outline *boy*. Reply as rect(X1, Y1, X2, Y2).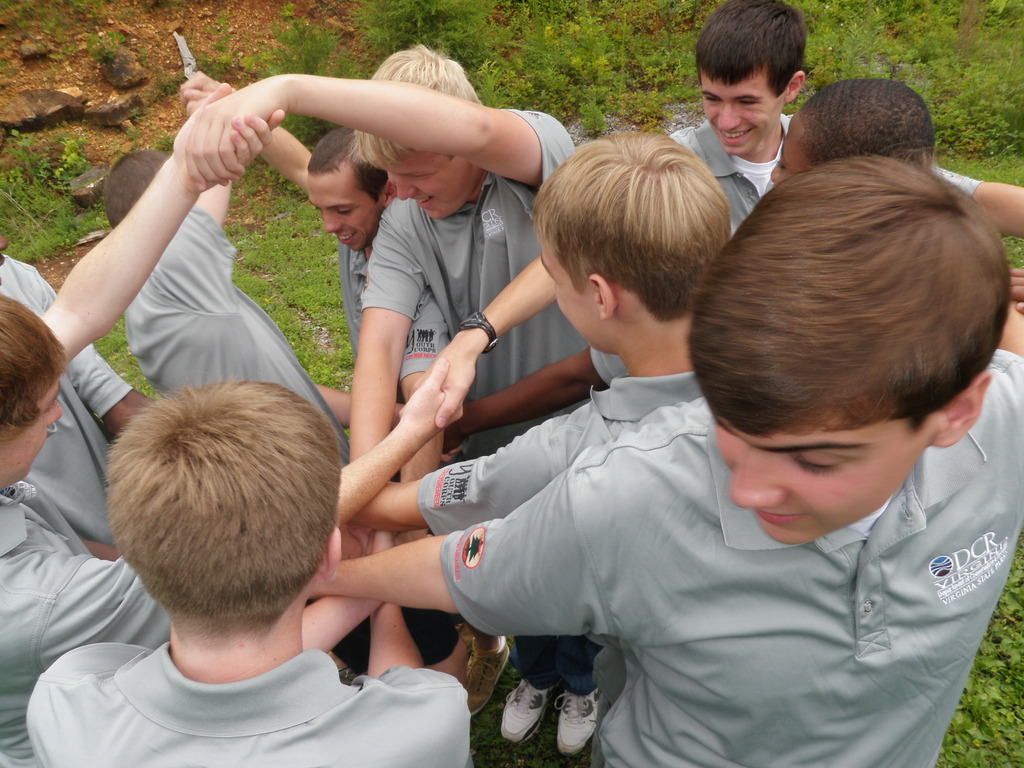
rect(100, 70, 369, 675).
